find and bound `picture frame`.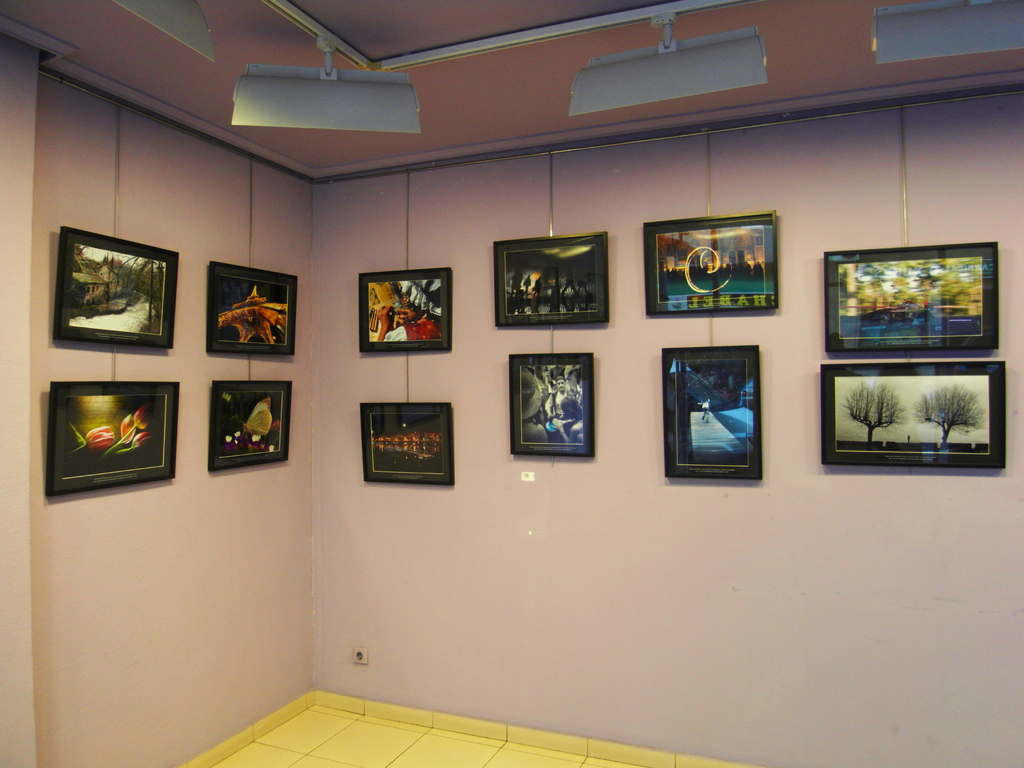
Bound: <box>822,239,1001,353</box>.
